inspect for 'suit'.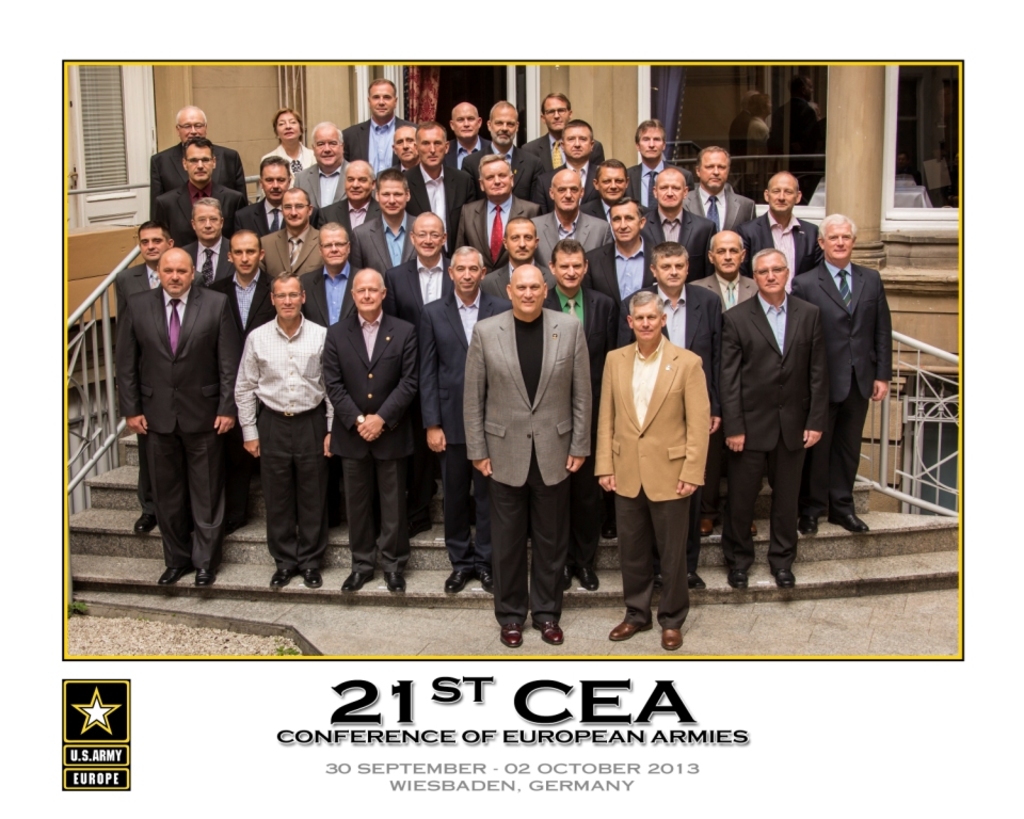
Inspection: <region>442, 133, 490, 171</region>.
